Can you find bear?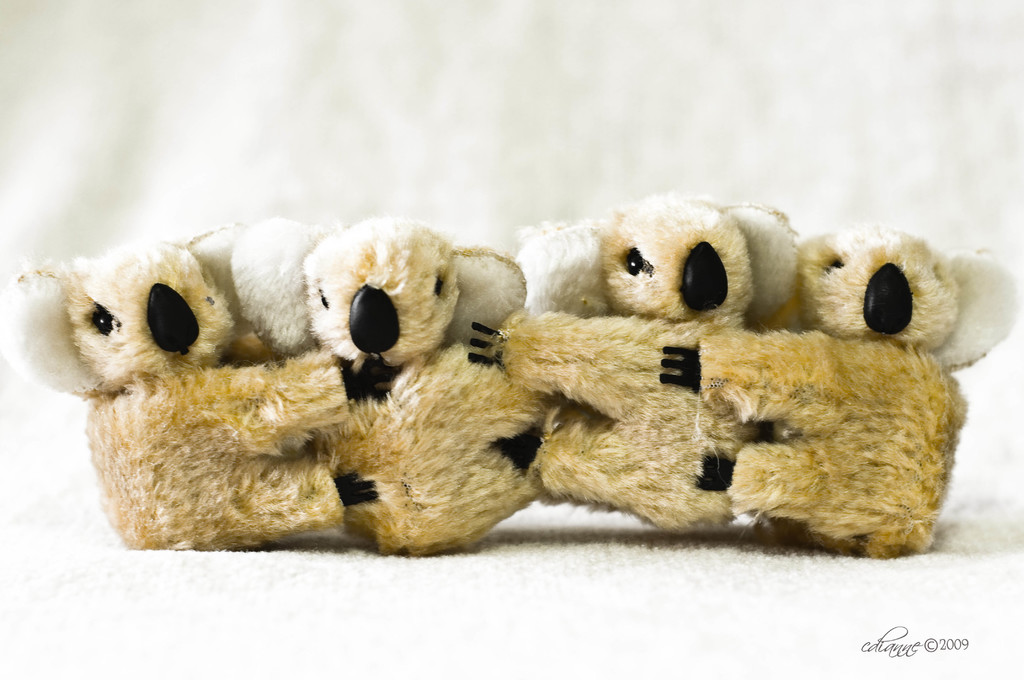
Yes, bounding box: box=[0, 239, 348, 548].
